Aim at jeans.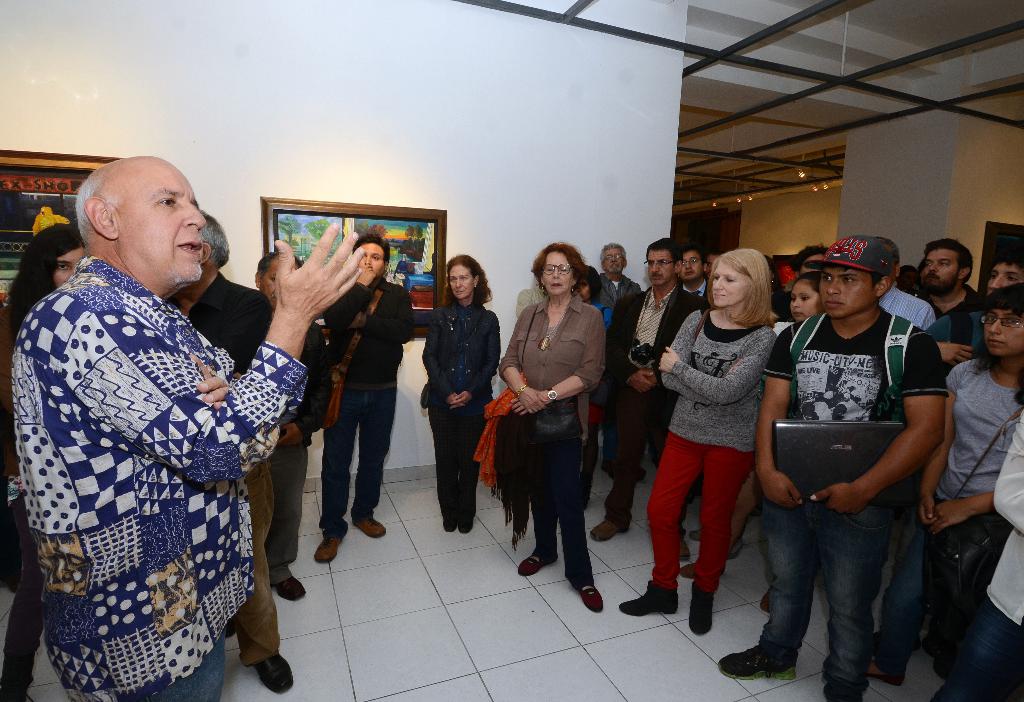
Aimed at {"left": 644, "top": 452, "right": 748, "bottom": 607}.
